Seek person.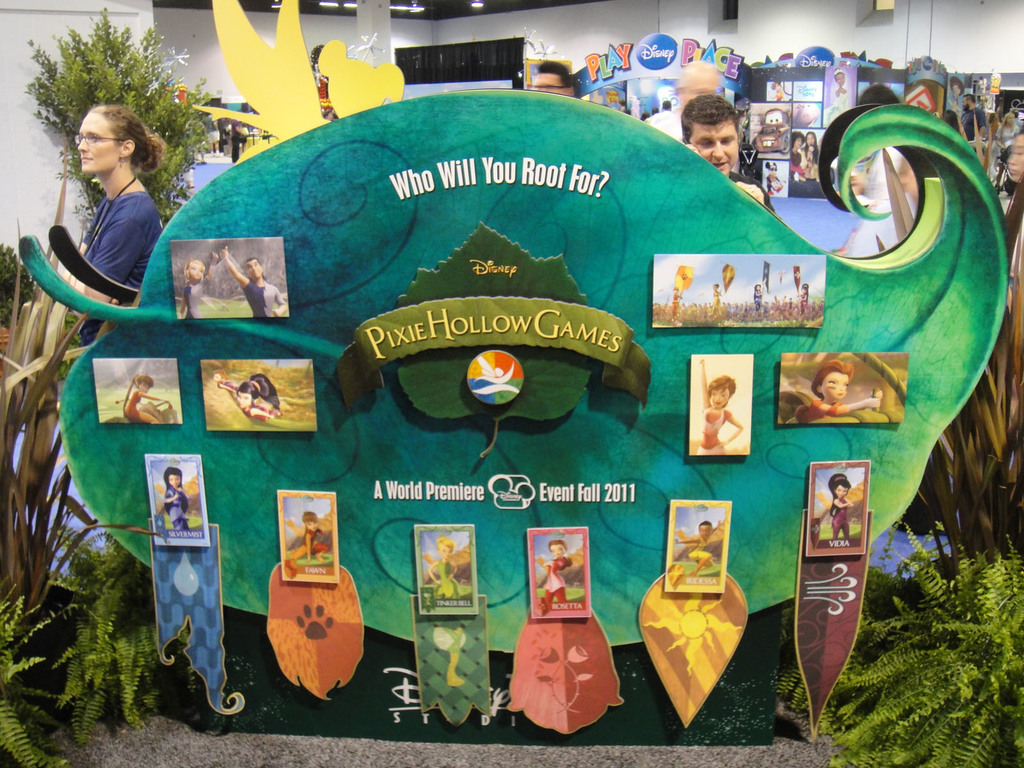
BBox(961, 90, 989, 138).
